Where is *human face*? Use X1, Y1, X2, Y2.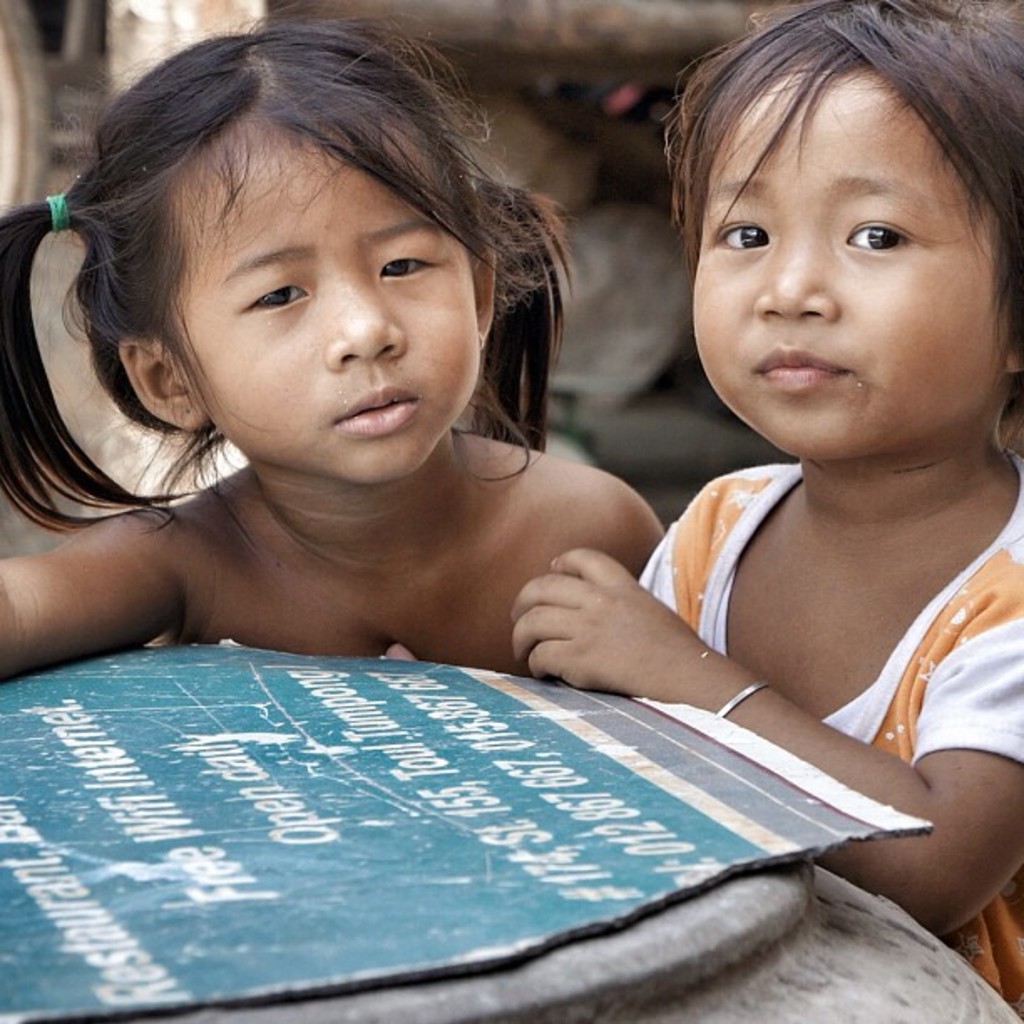
177, 117, 482, 477.
